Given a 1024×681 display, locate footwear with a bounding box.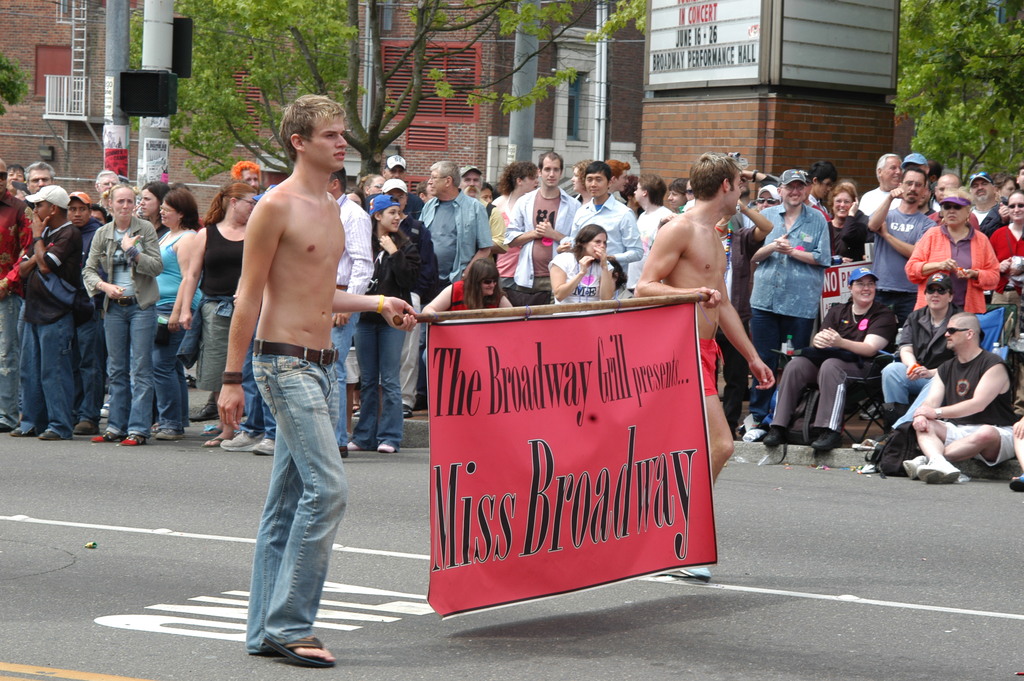
Located: Rect(346, 441, 362, 450).
